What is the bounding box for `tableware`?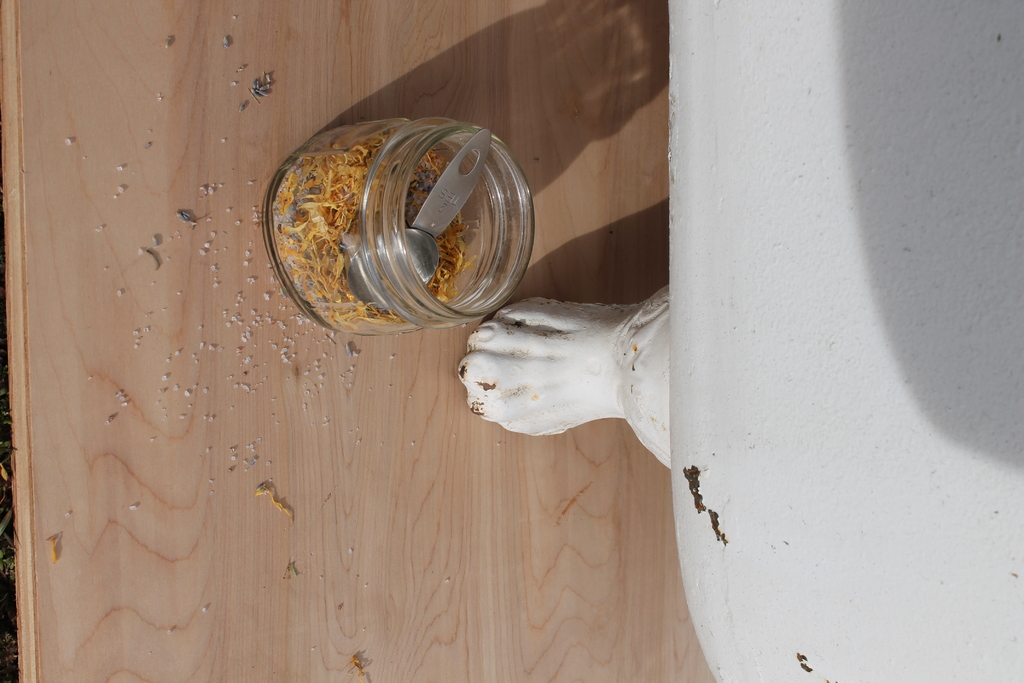
l=346, t=122, r=496, b=312.
